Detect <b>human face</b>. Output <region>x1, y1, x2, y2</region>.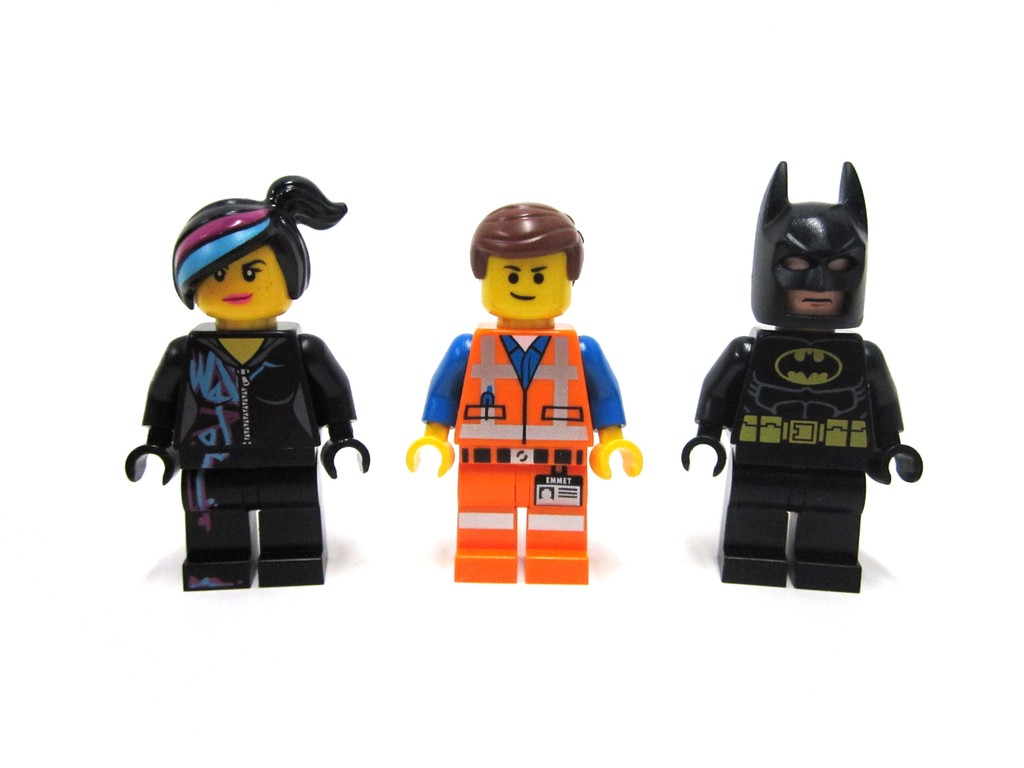
<region>487, 252, 571, 319</region>.
